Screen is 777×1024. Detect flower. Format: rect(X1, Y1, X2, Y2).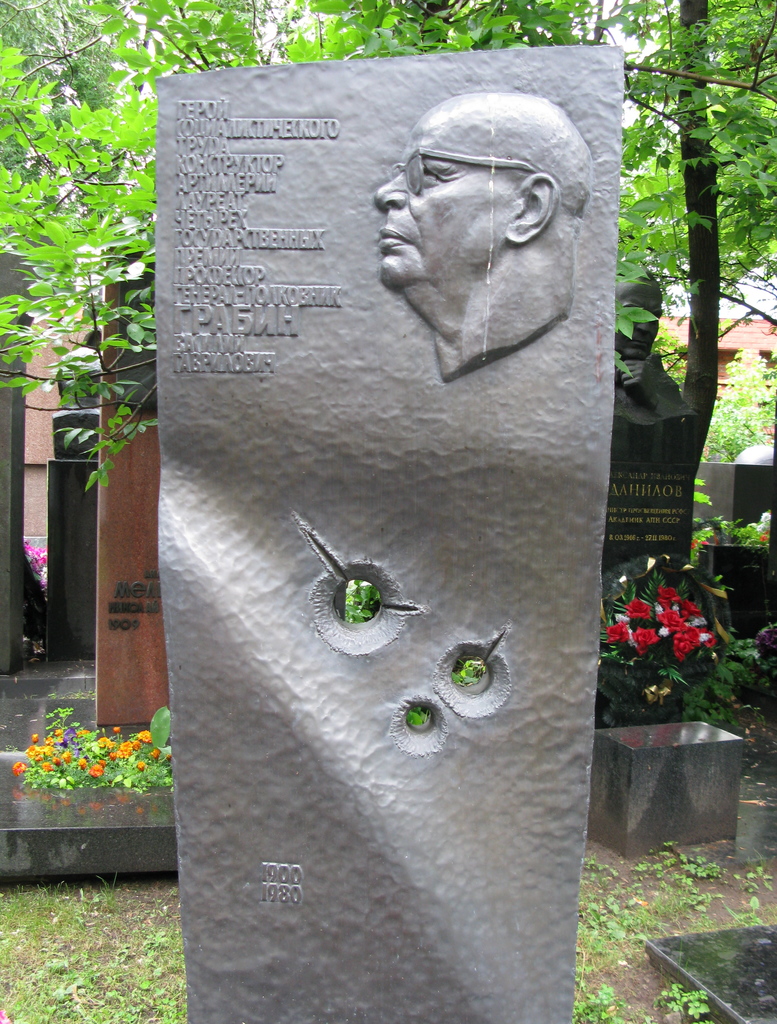
rect(657, 613, 683, 627).
